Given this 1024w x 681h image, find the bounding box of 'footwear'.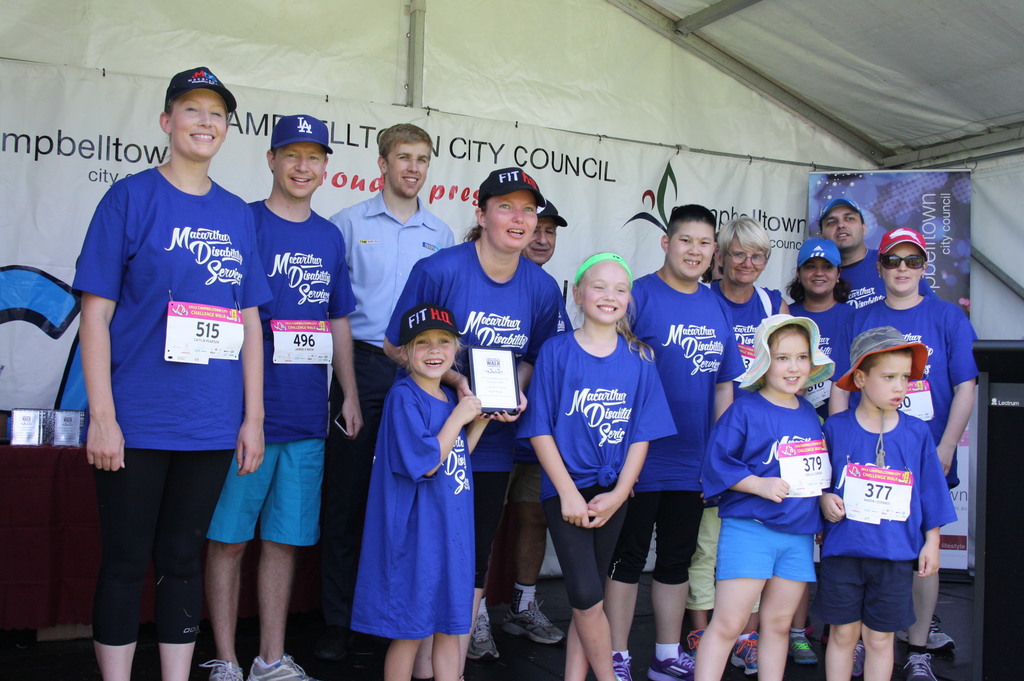
rect(609, 650, 635, 680).
